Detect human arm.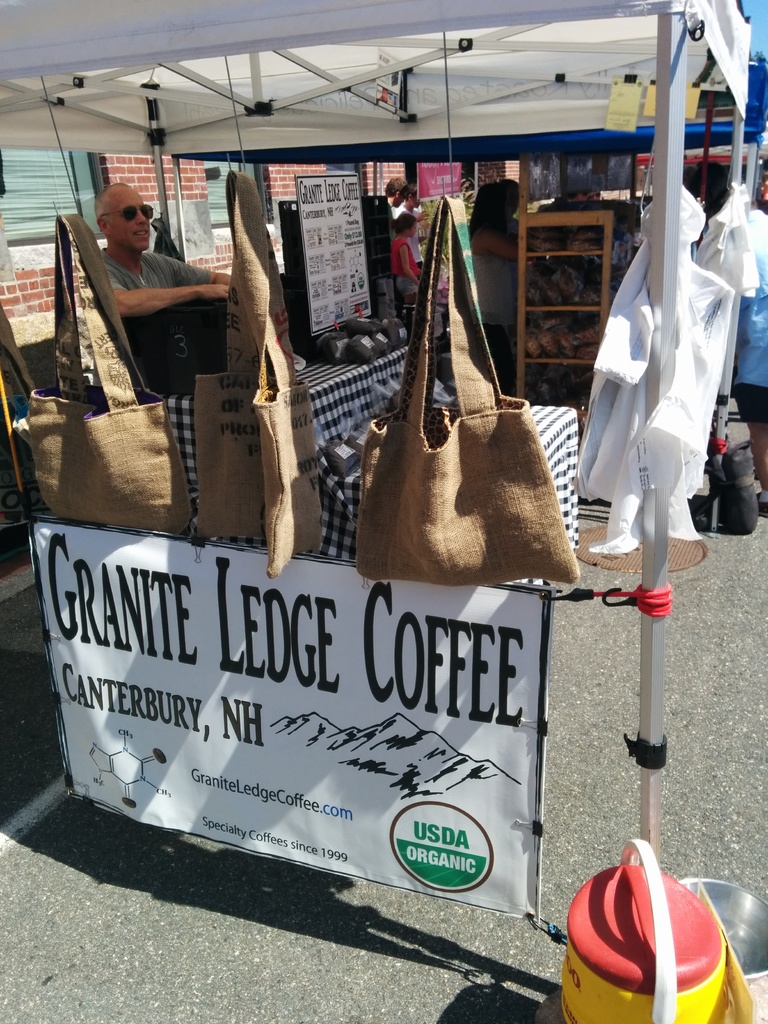
Detected at rect(456, 232, 522, 261).
